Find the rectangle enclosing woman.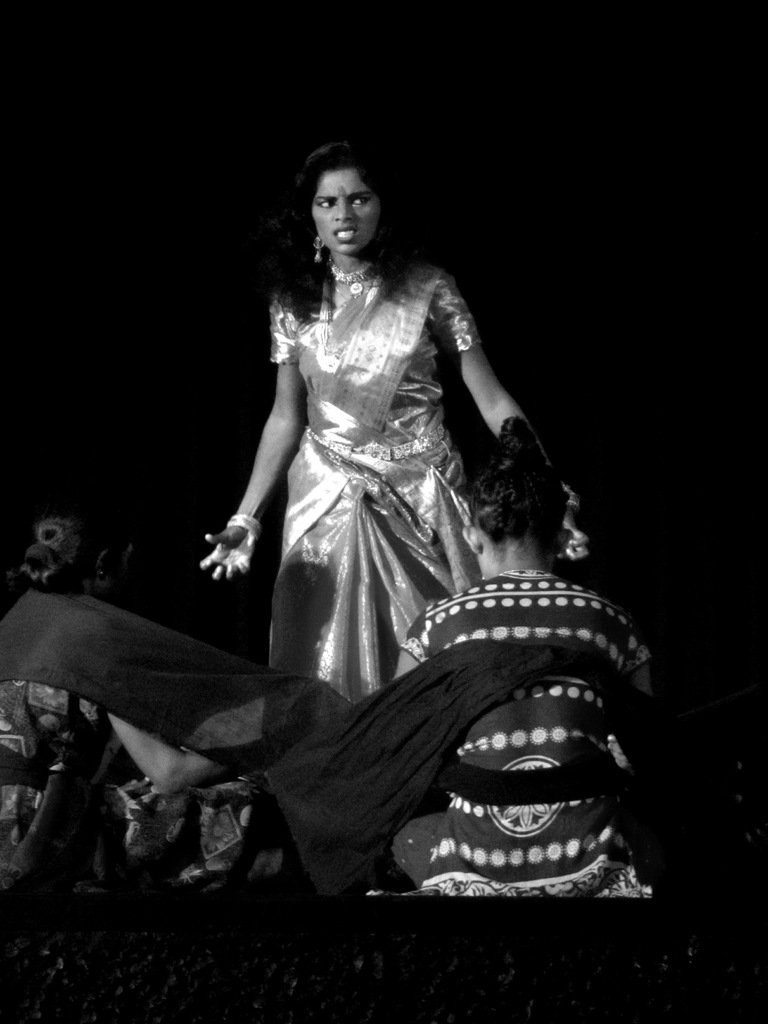
165:136:599:890.
